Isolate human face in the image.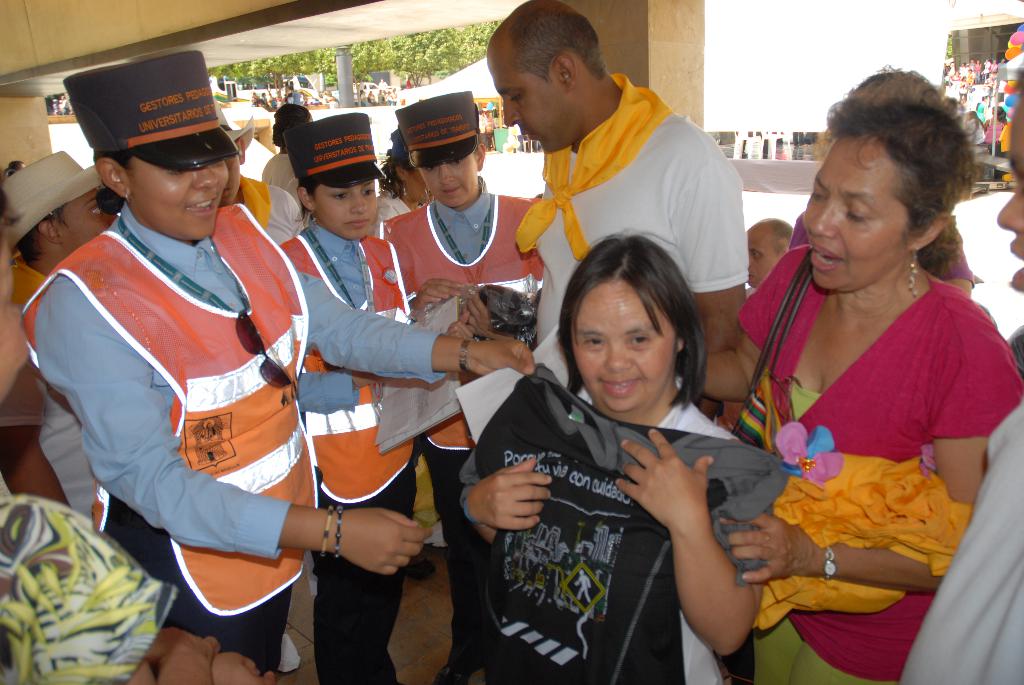
Isolated region: locate(740, 231, 778, 282).
